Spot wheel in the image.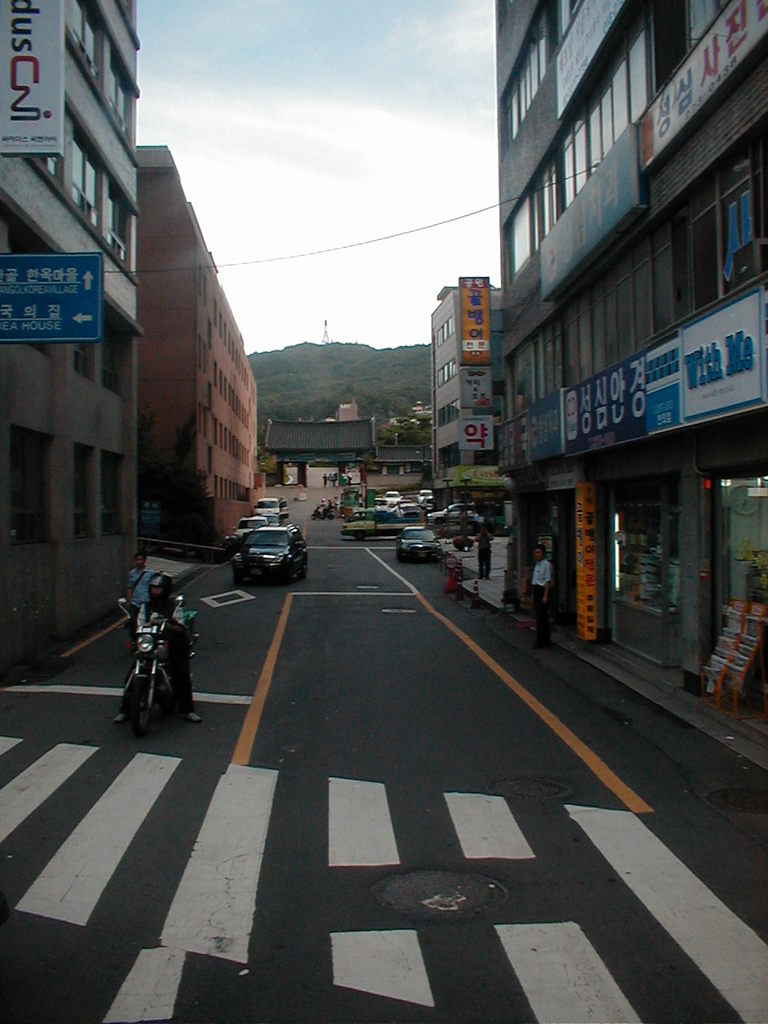
wheel found at bbox=[126, 677, 162, 740].
